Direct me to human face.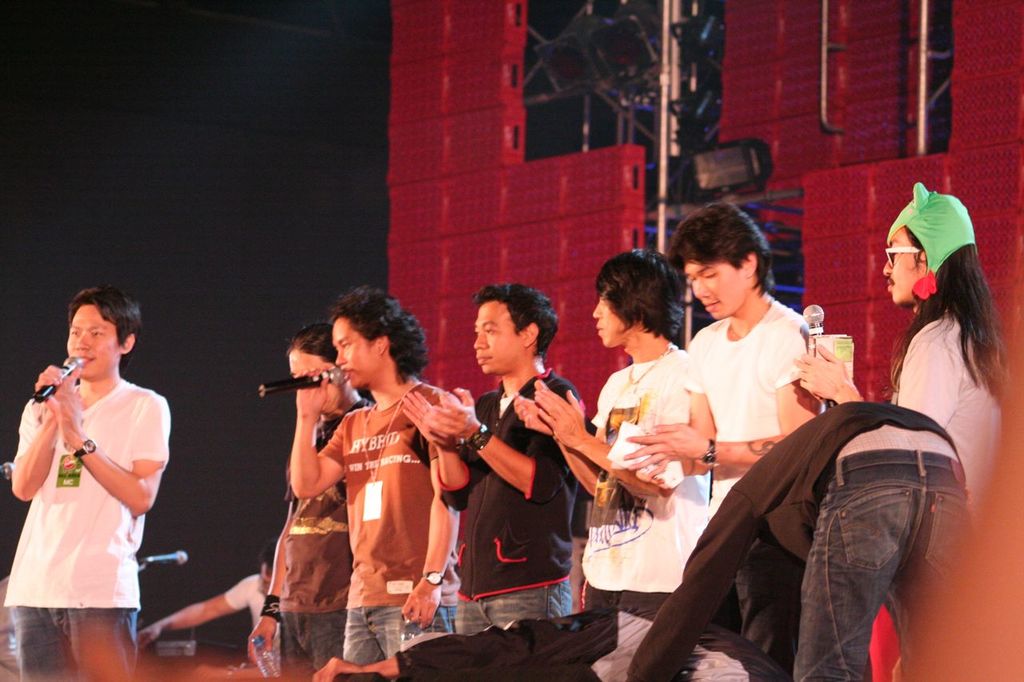
Direction: x1=589 y1=291 x2=636 y2=344.
